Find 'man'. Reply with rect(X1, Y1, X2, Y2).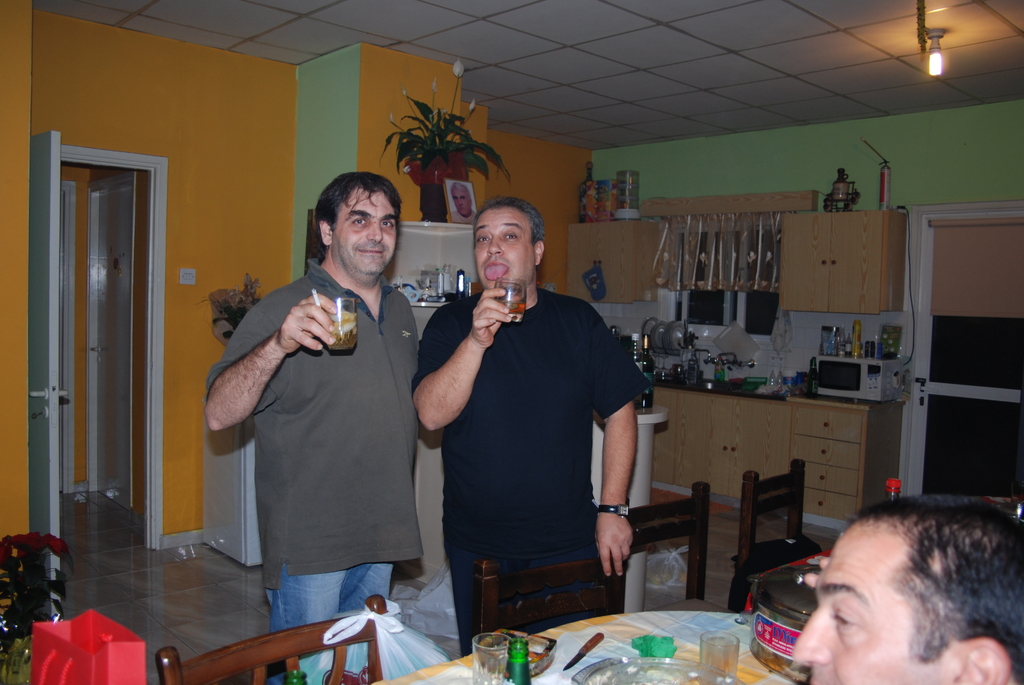
rect(203, 171, 420, 668).
